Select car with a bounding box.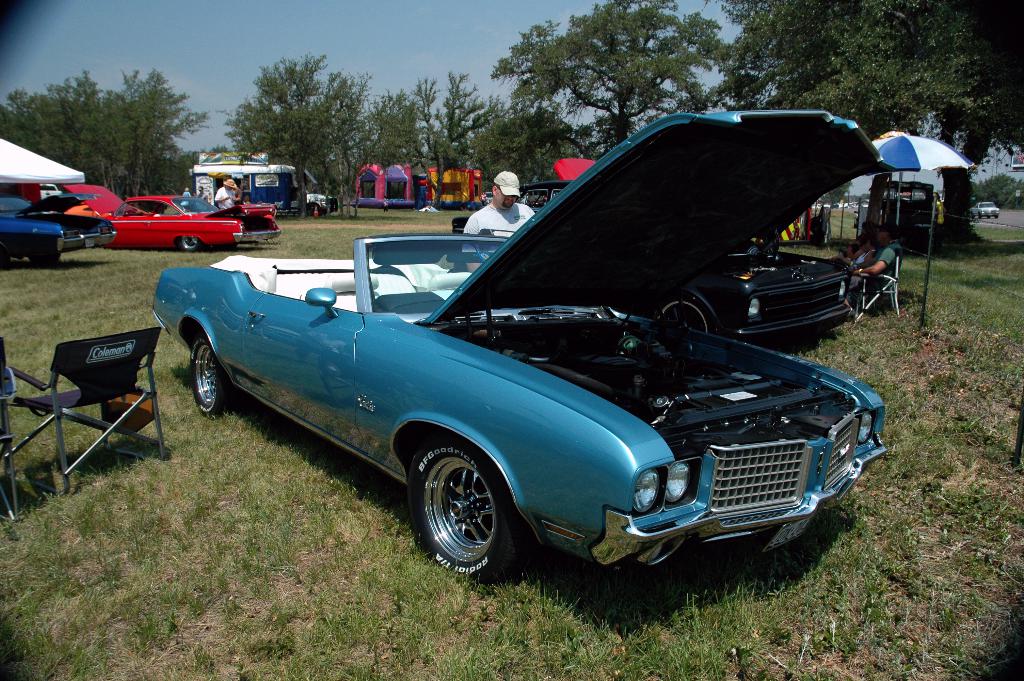
(447,177,858,343).
